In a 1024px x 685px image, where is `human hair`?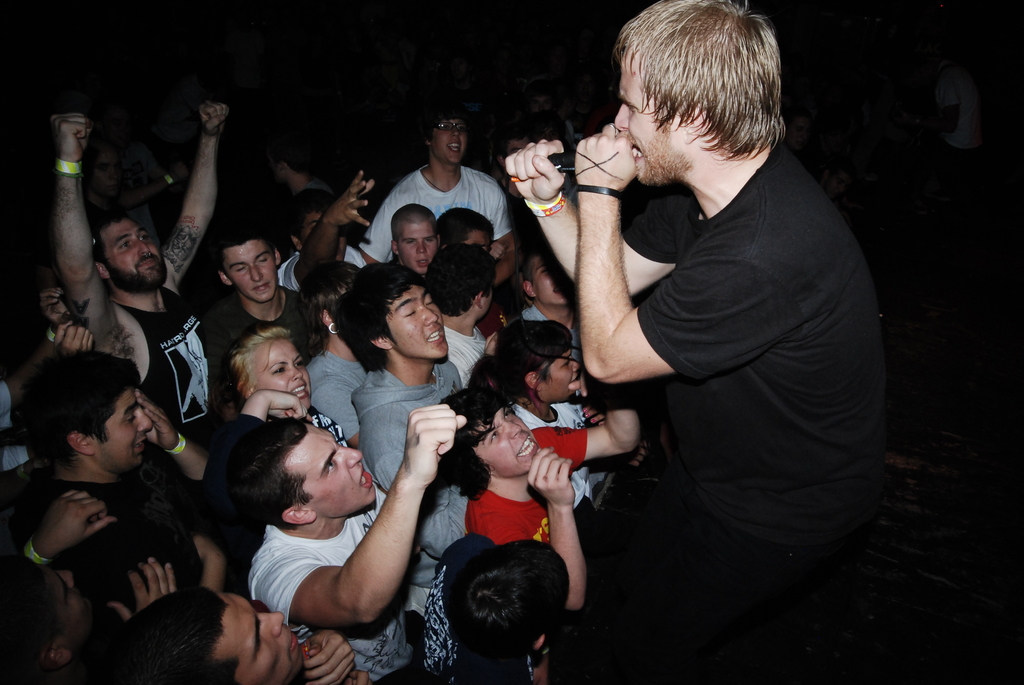
0, 553, 54, 684.
